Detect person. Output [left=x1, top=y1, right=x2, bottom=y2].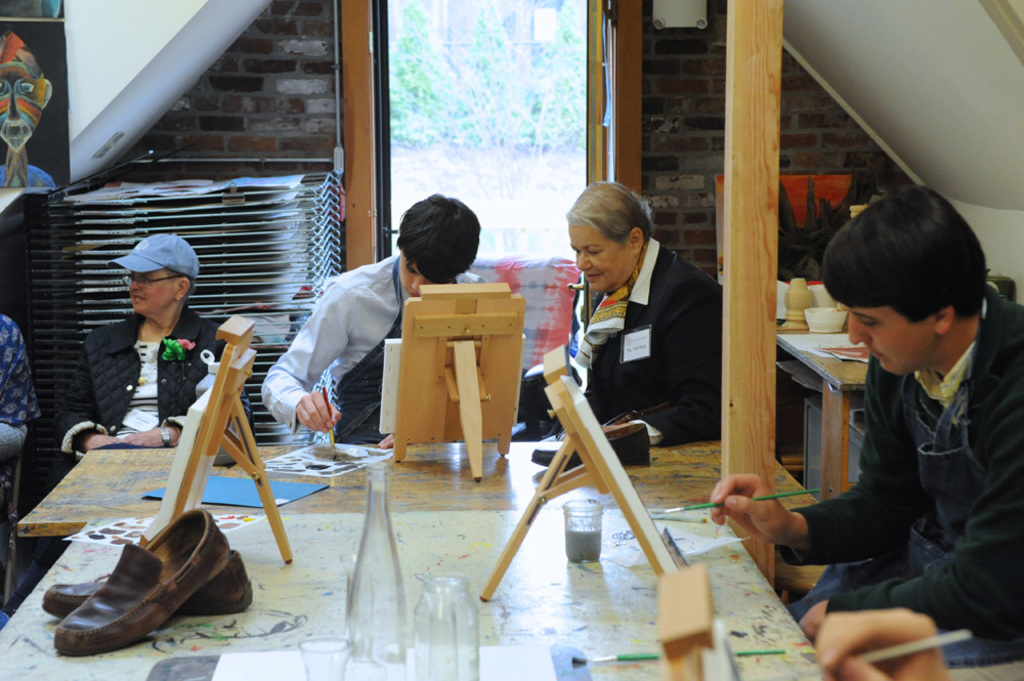
[left=527, top=176, right=720, bottom=446].
